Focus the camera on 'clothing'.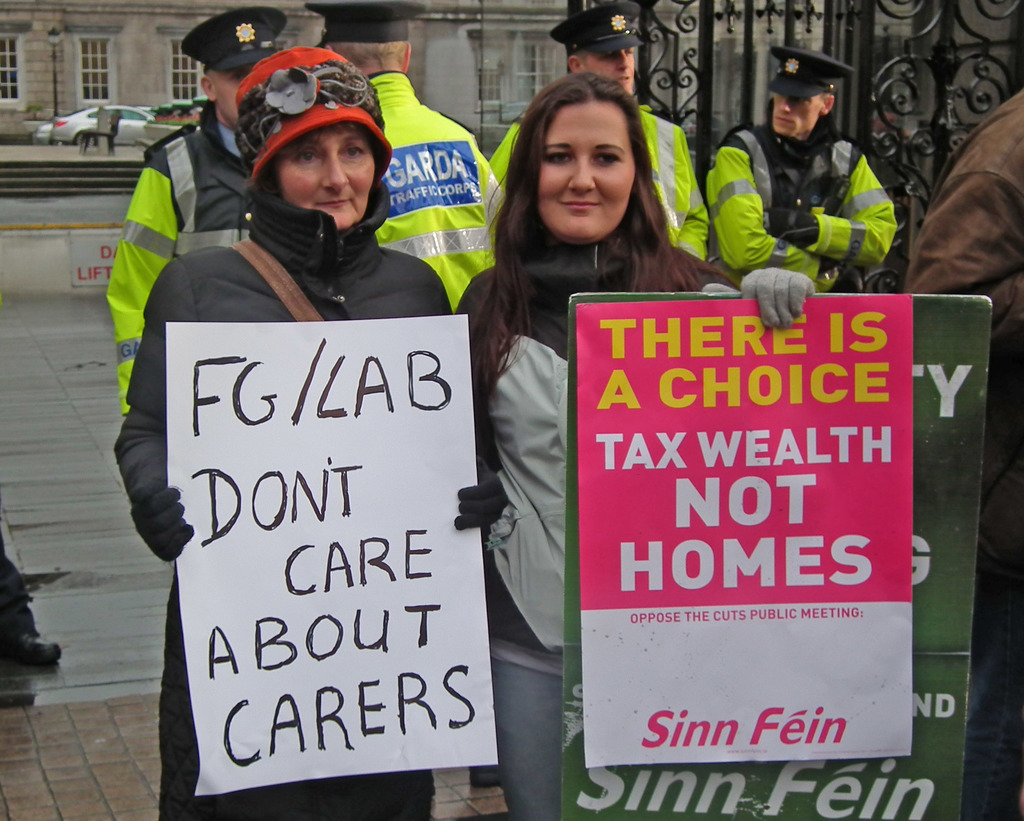
Focus region: box(0, 534, 40, 664).
